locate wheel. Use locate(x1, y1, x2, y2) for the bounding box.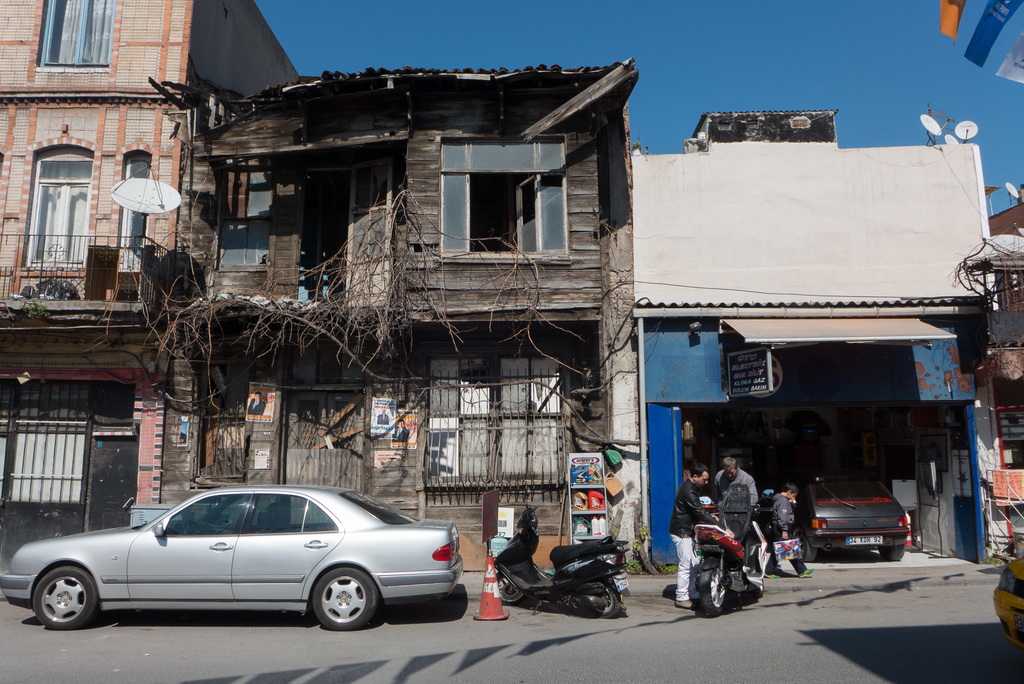
locate(496, 572, 525, 605).
